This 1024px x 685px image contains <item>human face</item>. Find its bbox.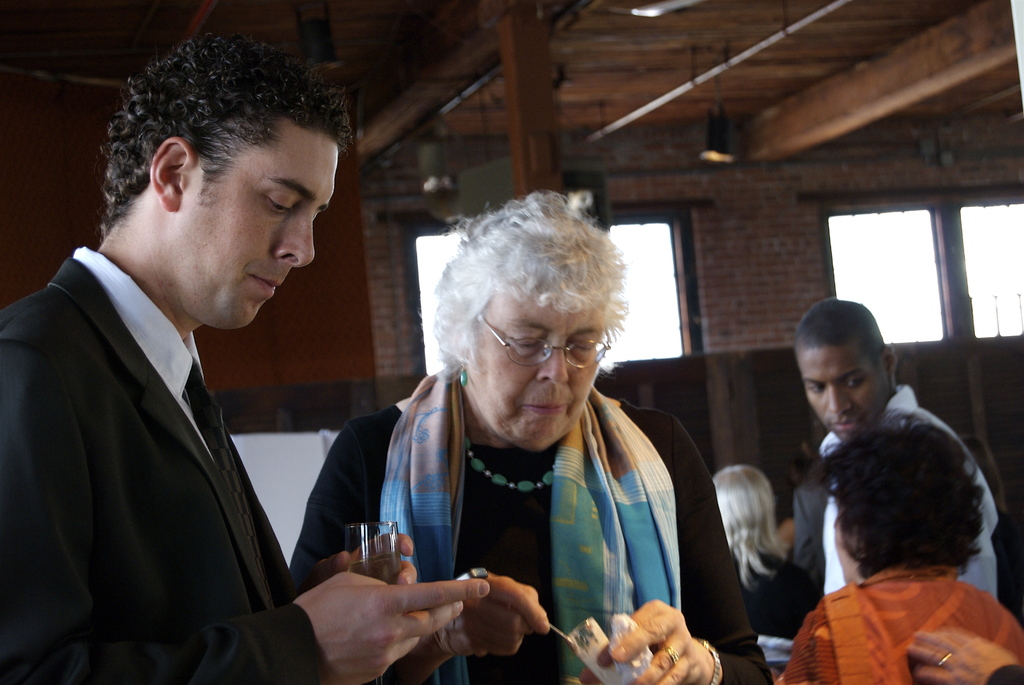
[467, 290, 604, 445].
